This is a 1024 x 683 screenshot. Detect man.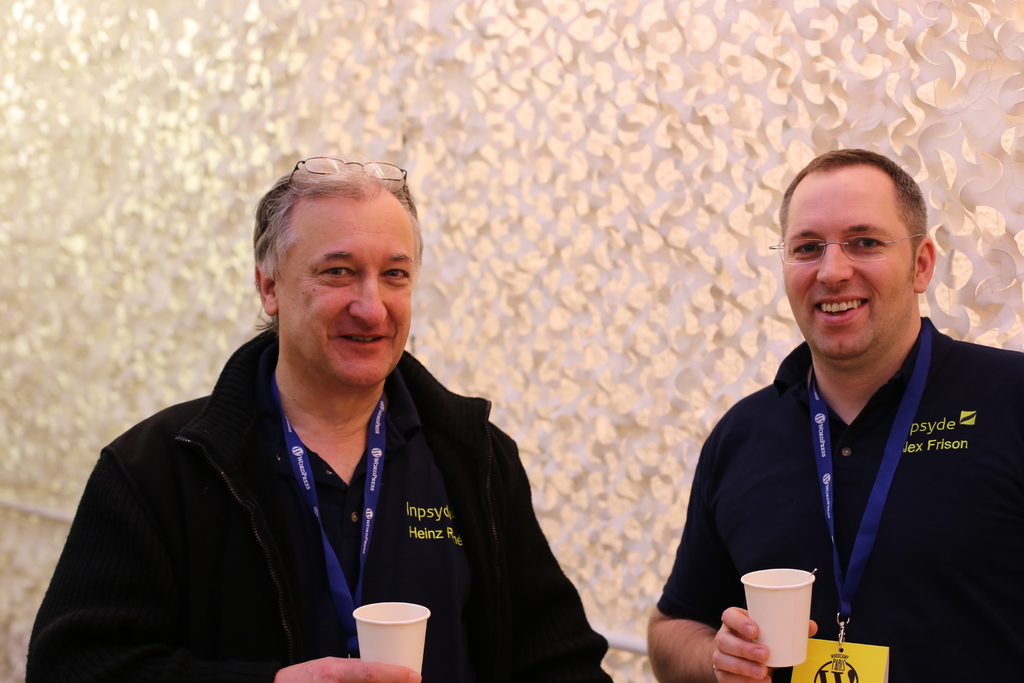
{"left": 644, "top": 145, "right": 1023, "bottom": 682}.
